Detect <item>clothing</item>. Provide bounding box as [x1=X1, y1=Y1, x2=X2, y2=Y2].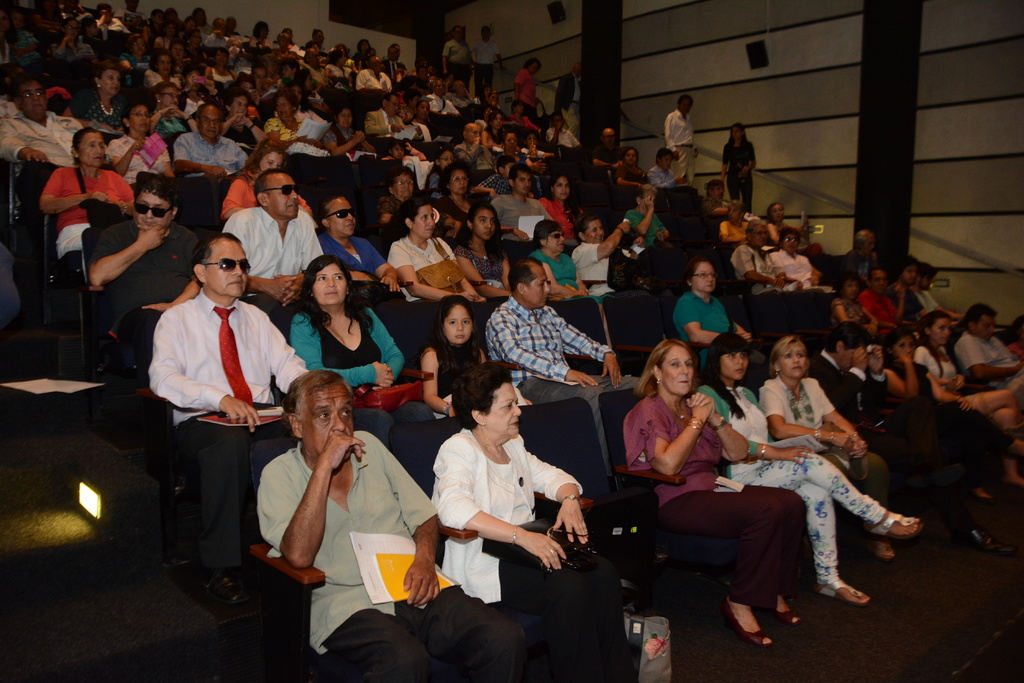
[x1=596, y1=147, x2=636, y2=177].
